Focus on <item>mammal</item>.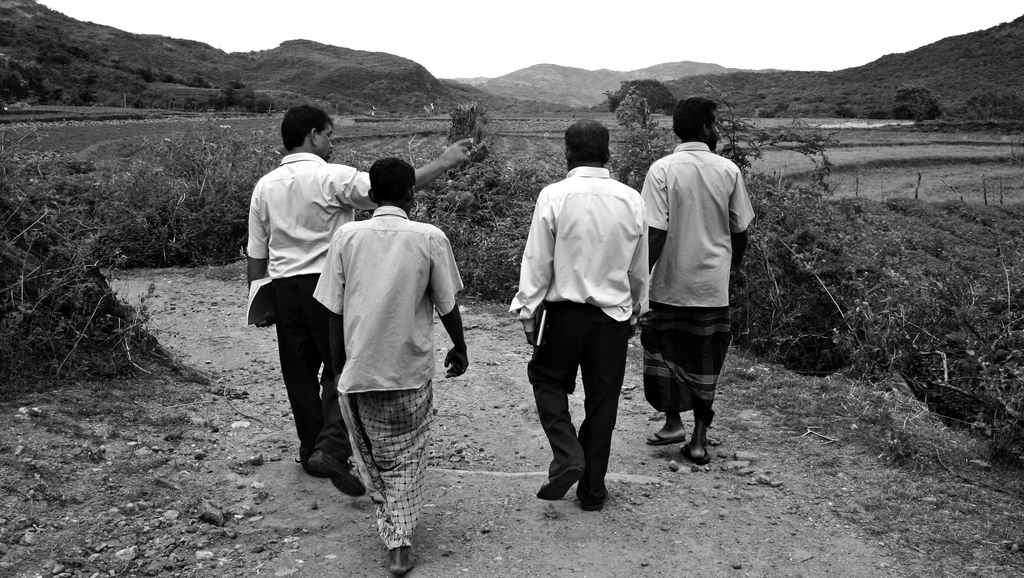
Focused at select_region(308, 157, 468, 570).
